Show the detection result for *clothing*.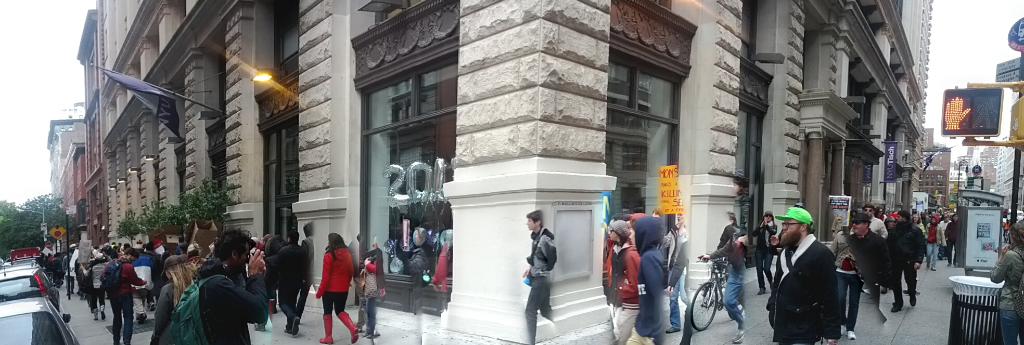
l=524, t=230, r=554, b=342.
